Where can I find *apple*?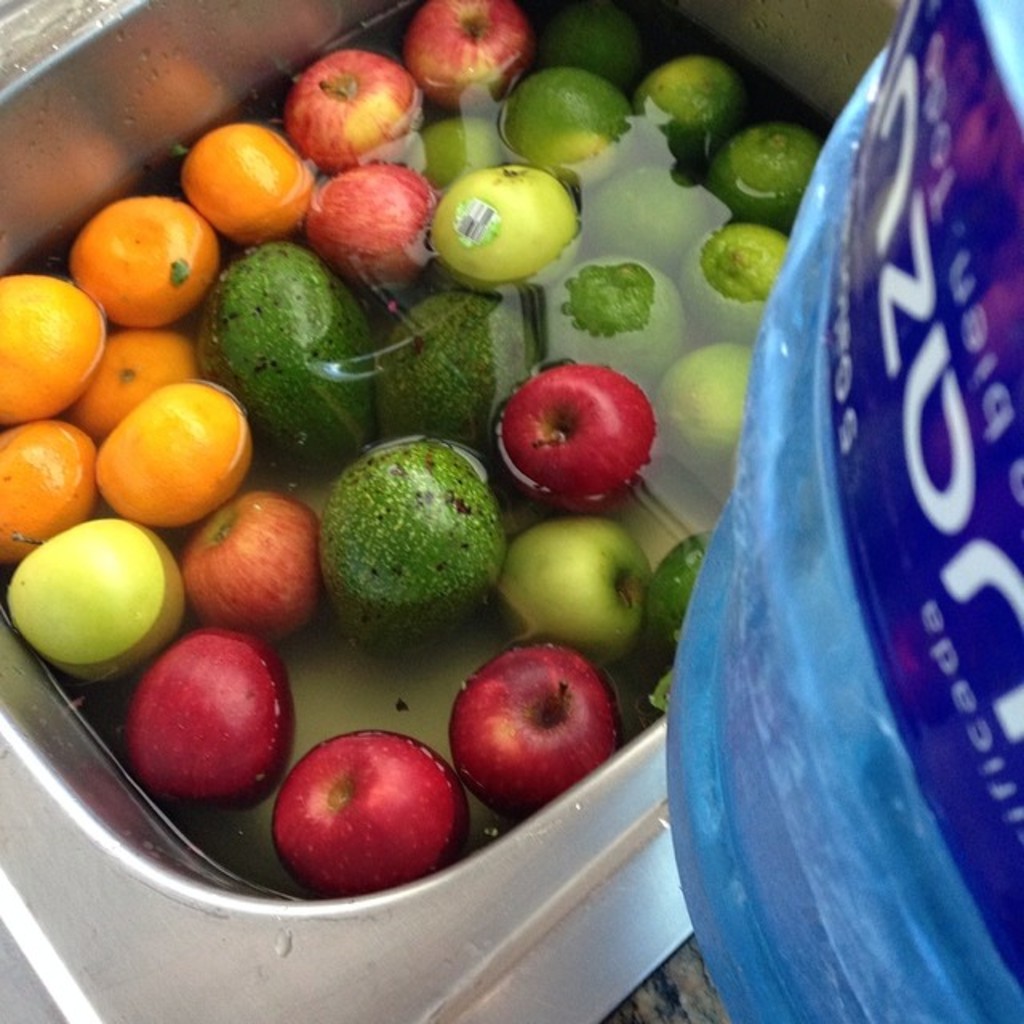
You can find it at x1=488, y1=520, x2=650, y2=666.
